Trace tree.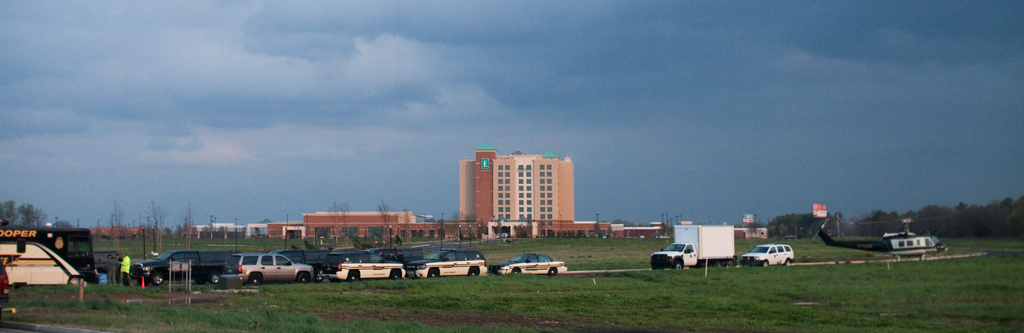
Traced to x1=400, y1=209, x2=413, y2=244.
